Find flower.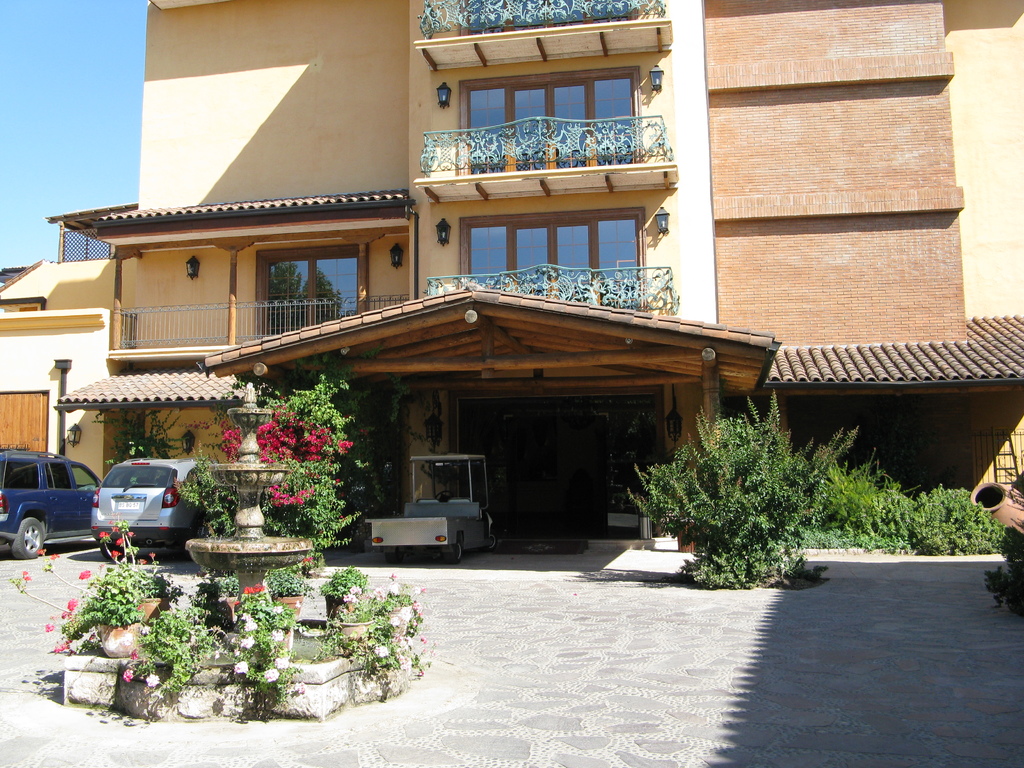
<box>307,472,317,484</box>.
